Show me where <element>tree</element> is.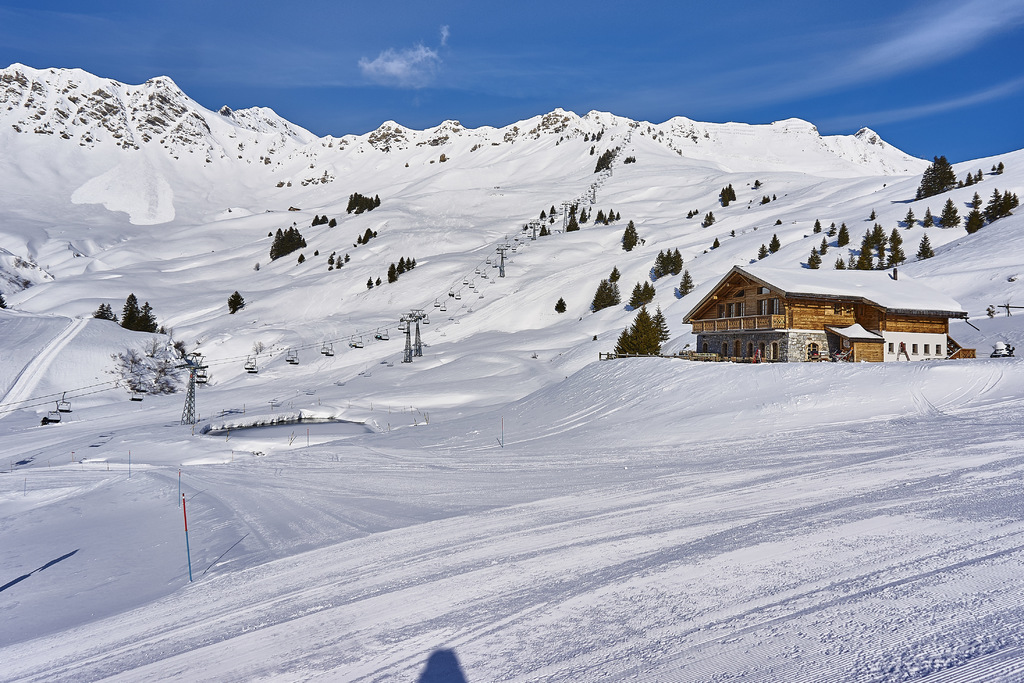
<element>tree</element> is at BBox(986, 191, 1022, 222).
